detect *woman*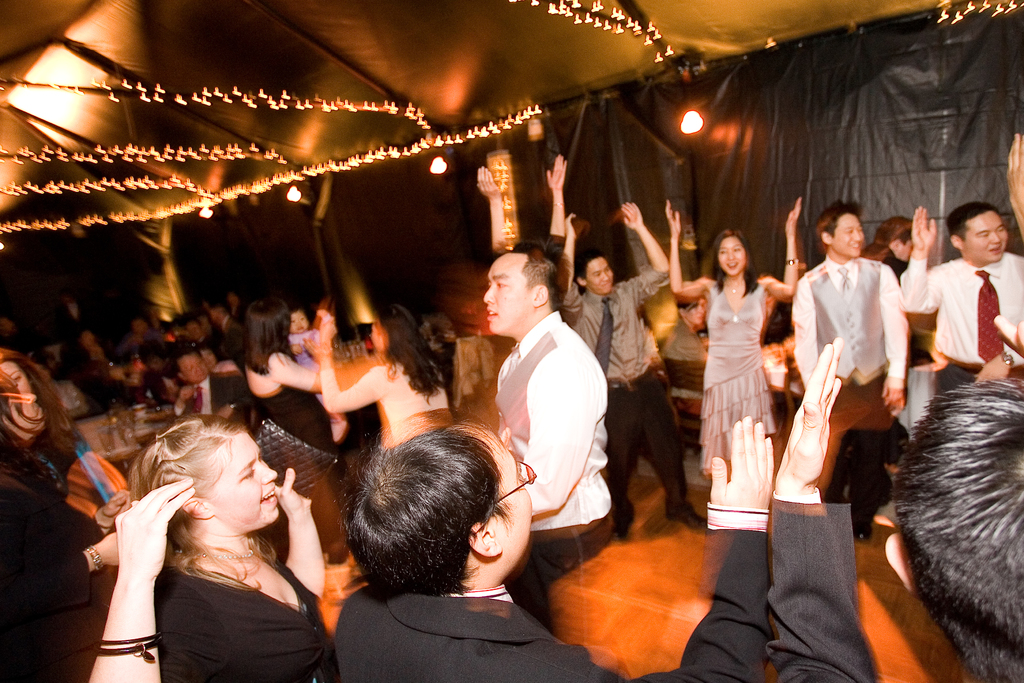
pyautogui.locateOnScreen(83, 395, 337, 675)
